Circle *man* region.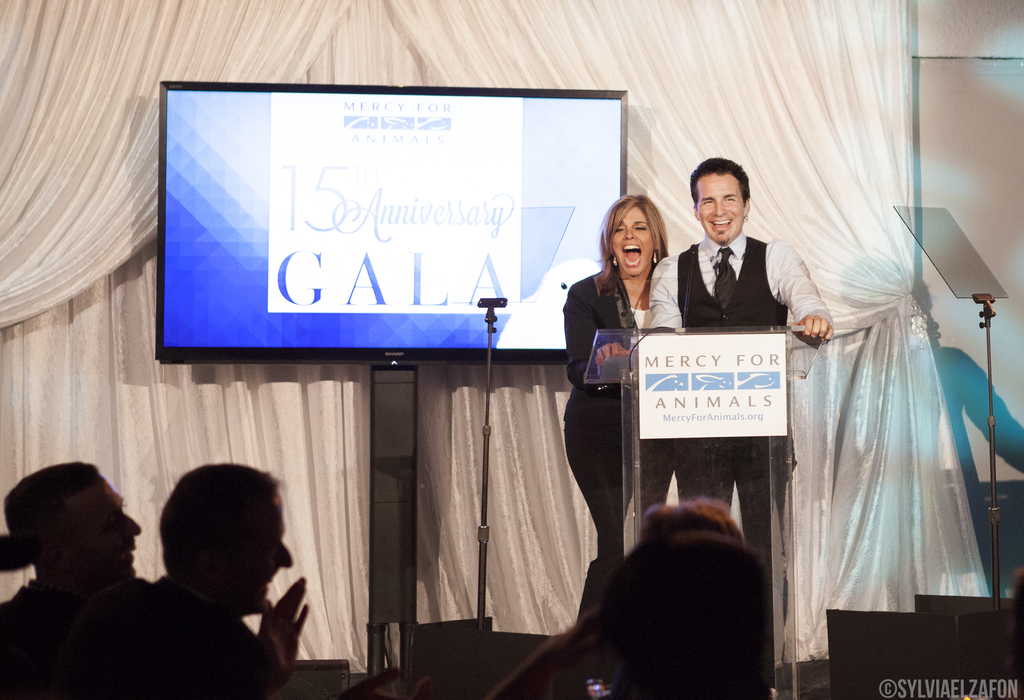
Region: 0/458/141/699.
